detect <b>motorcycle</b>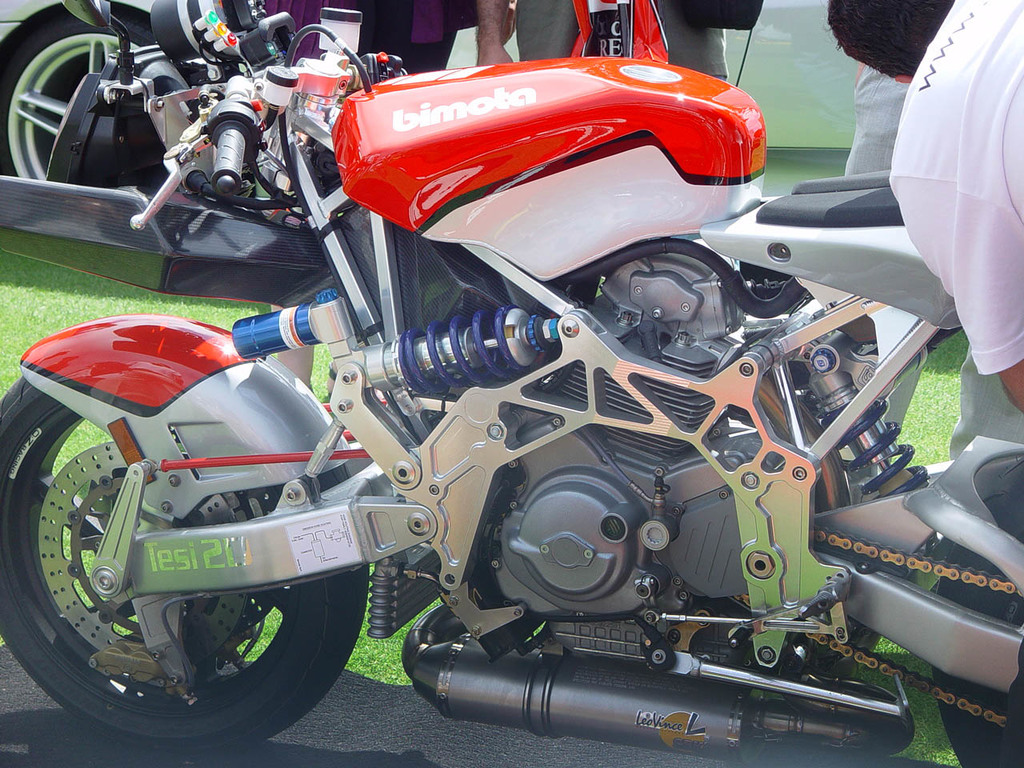
bbox=(0, 26, 1023, 767)
